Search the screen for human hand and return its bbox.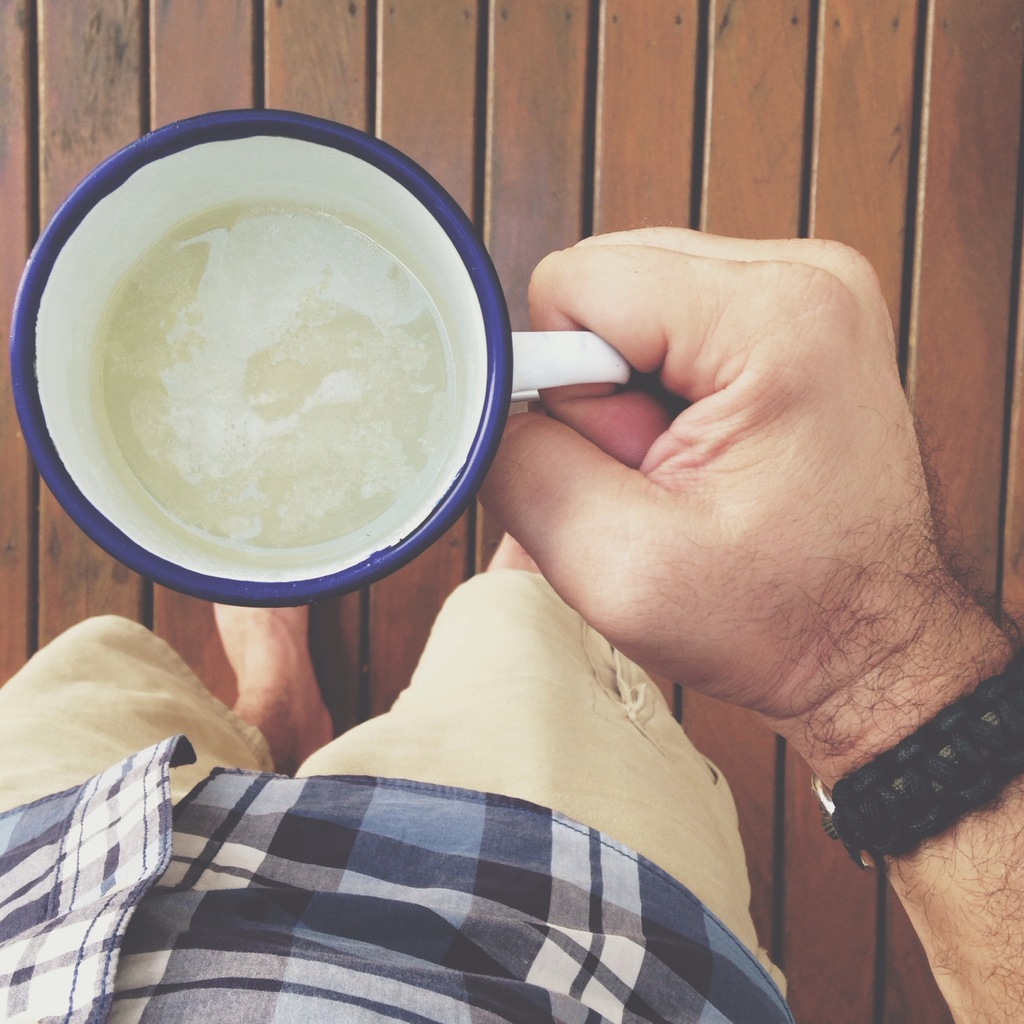
Found: bbox(518, 205, 991, 781).
